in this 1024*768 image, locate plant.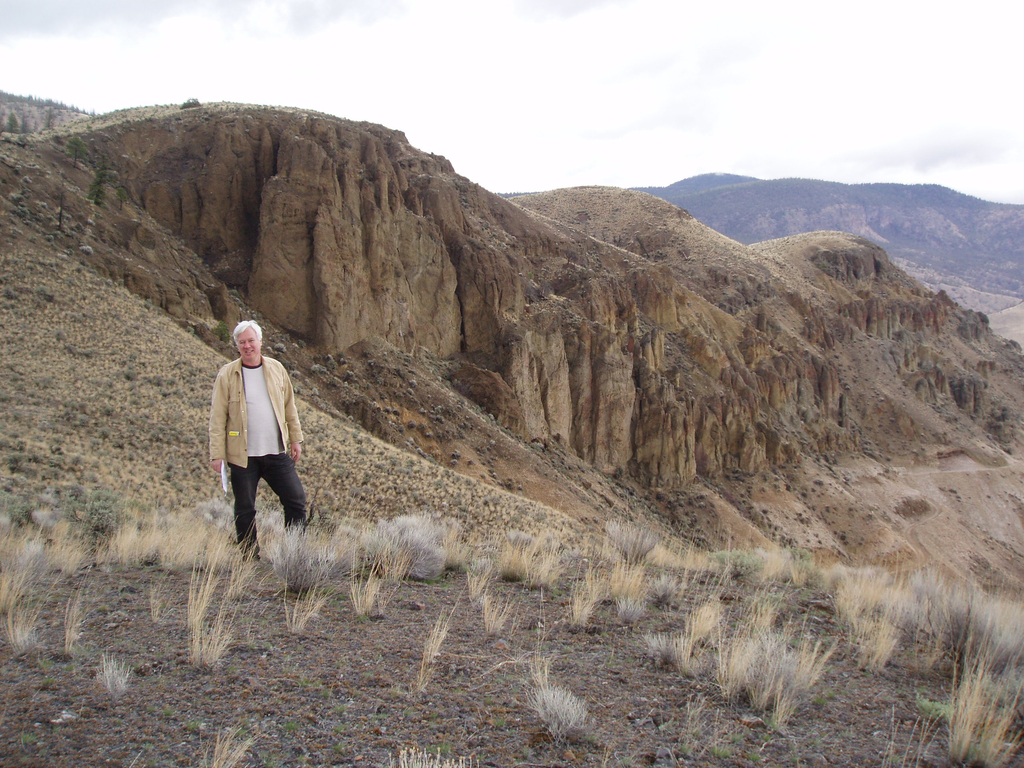
Bounding box: <region>383, 744, 469, 767</region>.
